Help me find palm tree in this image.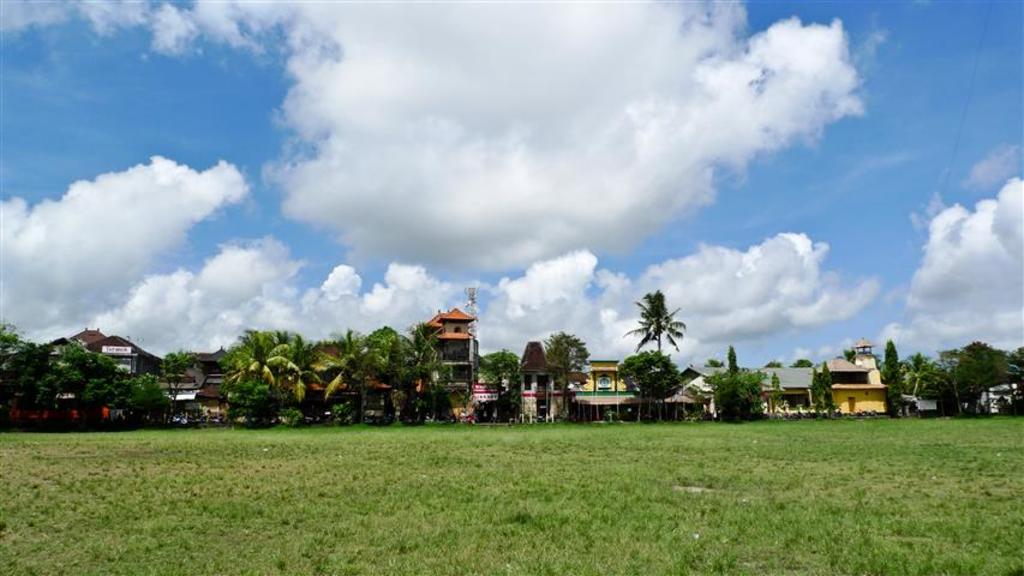
Found it: bbox=(408, 331, 445, 424).
